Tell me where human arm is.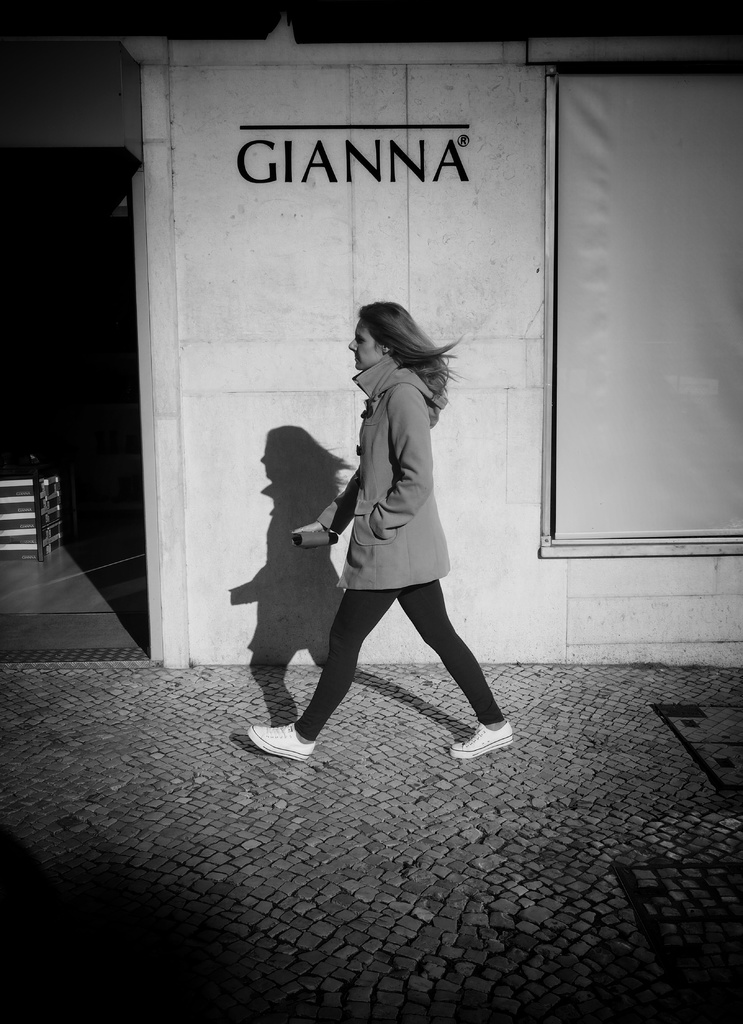
human arm is at box=[372, 394, 434, 530].
